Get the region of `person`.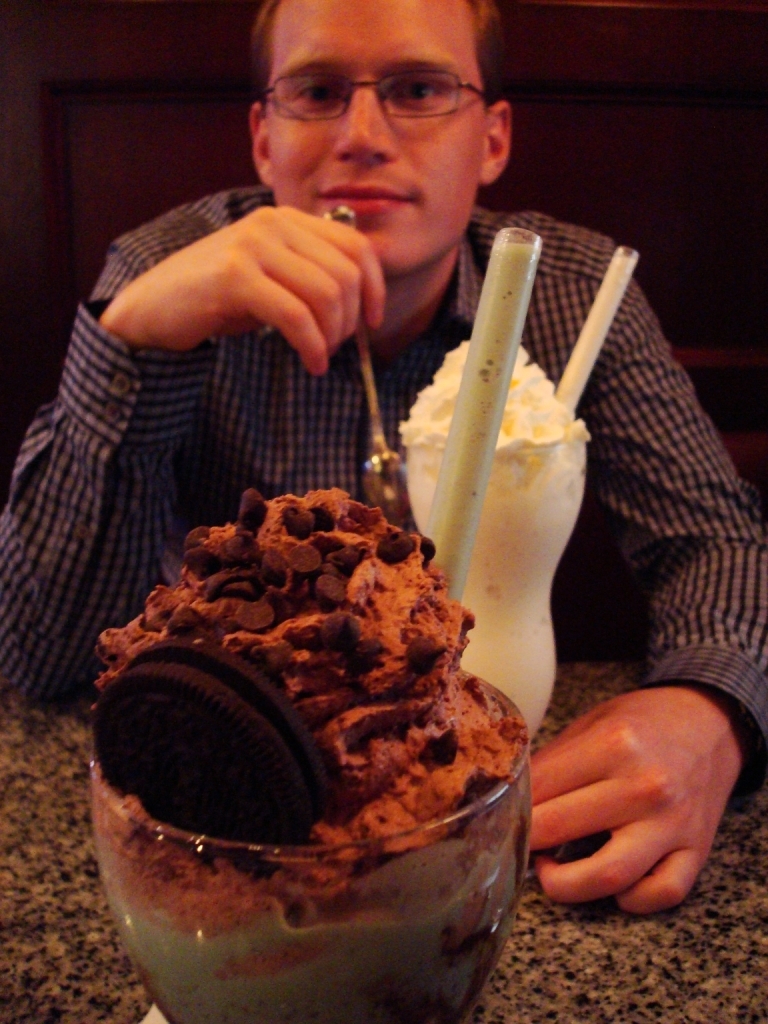
<bbox>0, 0, 767, 913</bbox>.
